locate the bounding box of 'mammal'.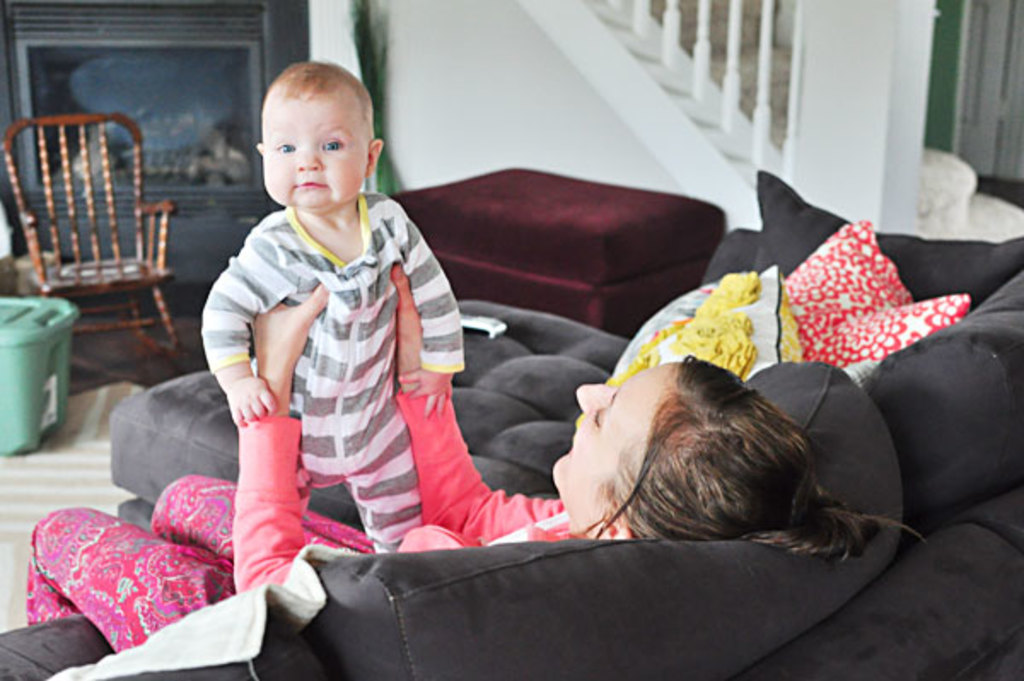
Bounding box: locate(176, 94, 483, 544).
